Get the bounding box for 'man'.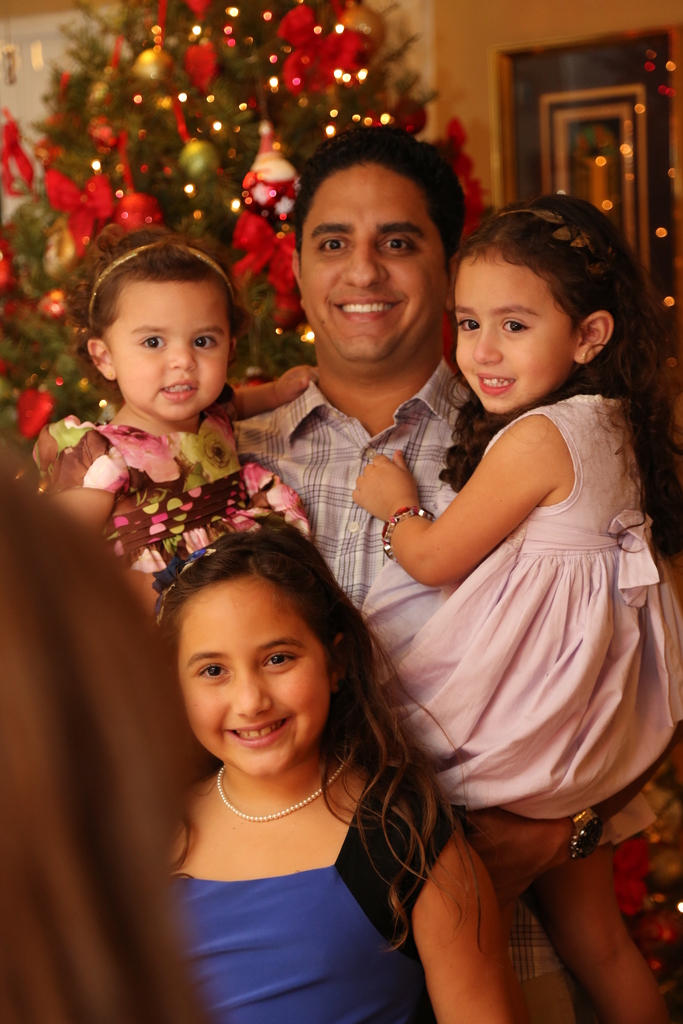
254 219 618 985.
